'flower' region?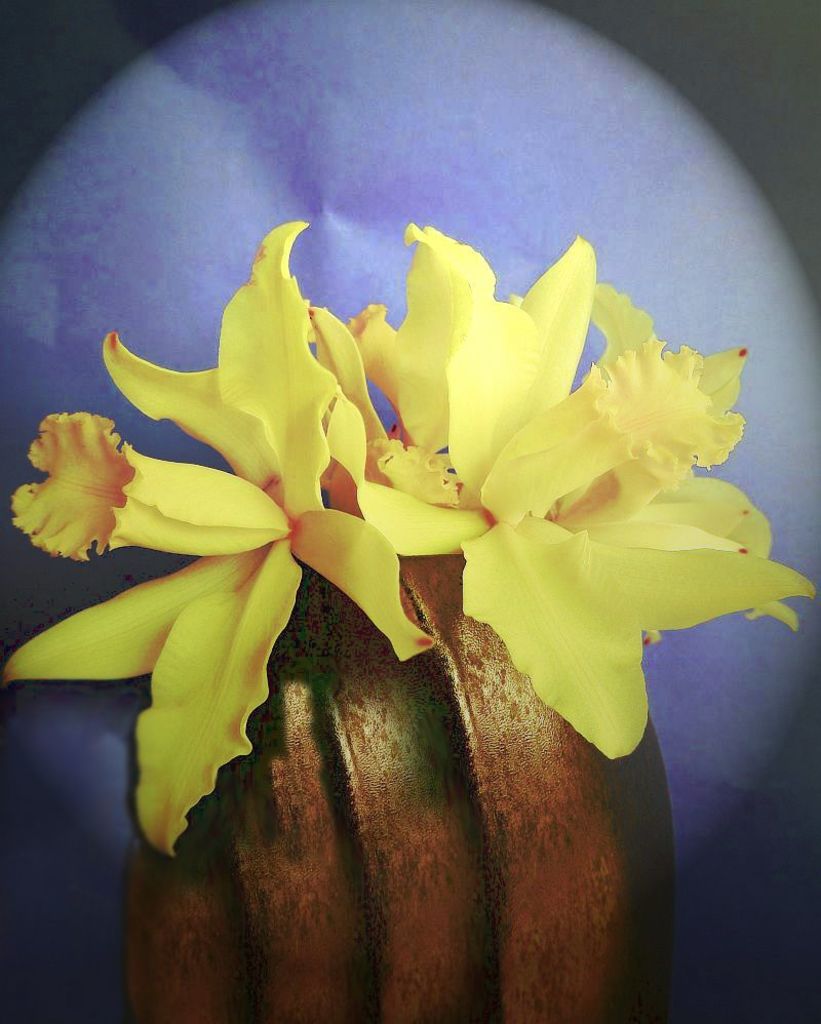
region(3, 213, 436, 865)
